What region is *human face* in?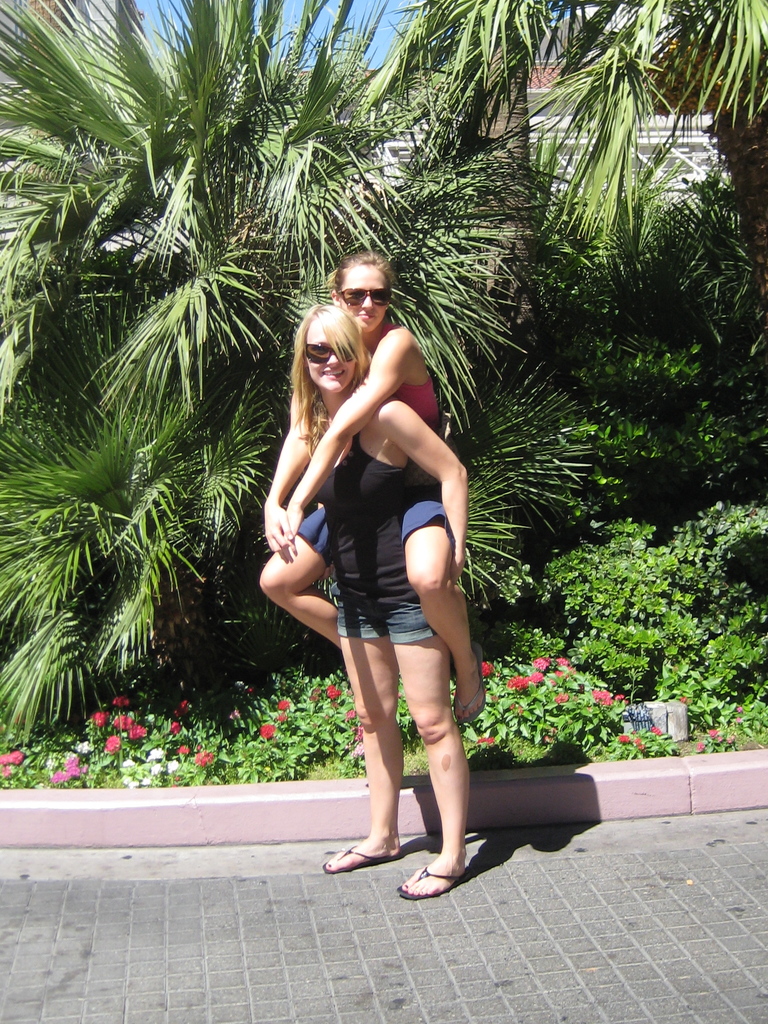
<box>306,319,355,391</box>.
